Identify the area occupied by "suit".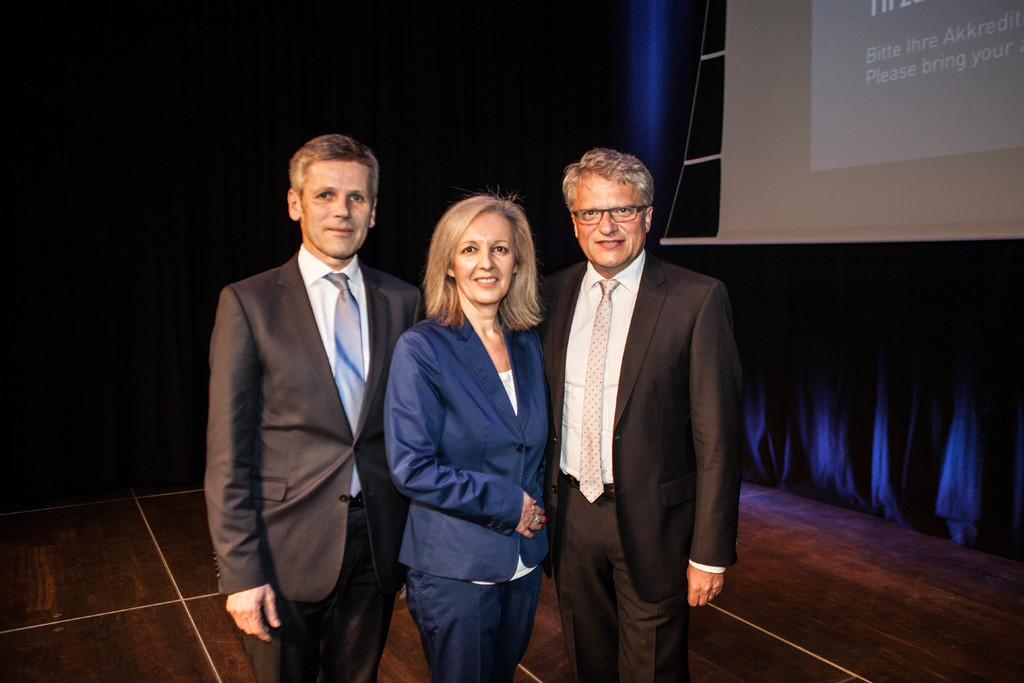
Area: detection(547, 147, 748, 682).
